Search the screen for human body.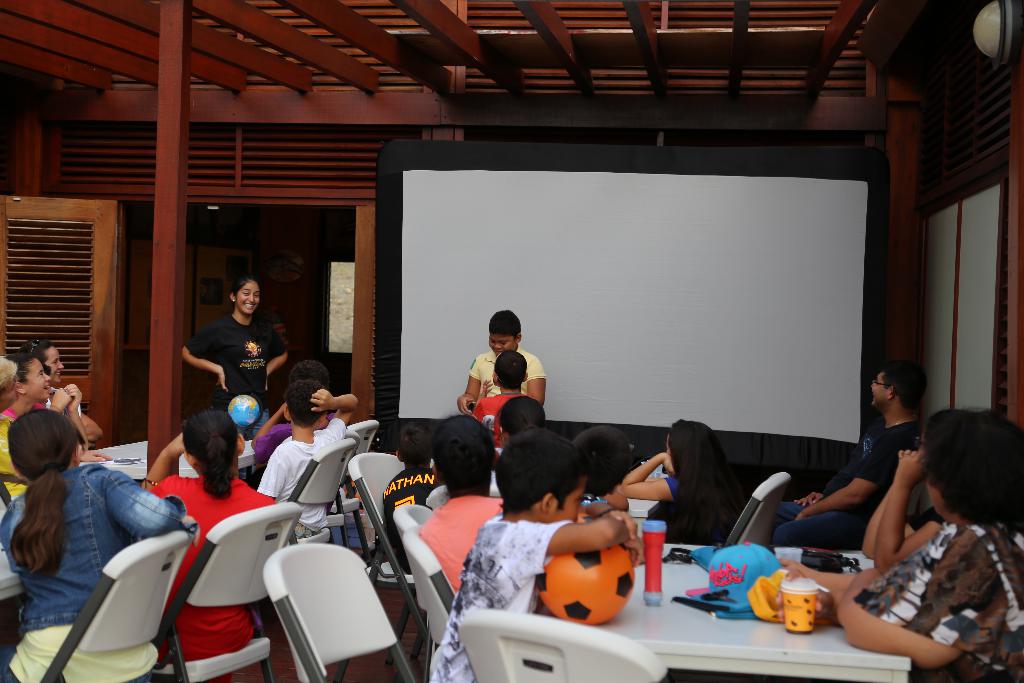
Found at [left=380, top=461, right=438, bottom=576].
